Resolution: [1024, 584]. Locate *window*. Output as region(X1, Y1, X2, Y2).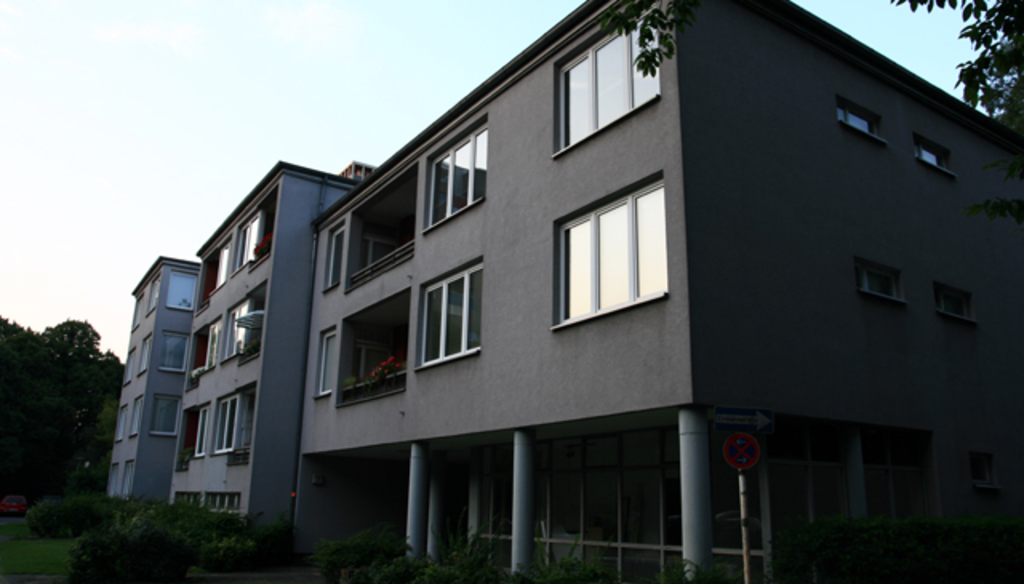
region(160, 323, 186, 370).
